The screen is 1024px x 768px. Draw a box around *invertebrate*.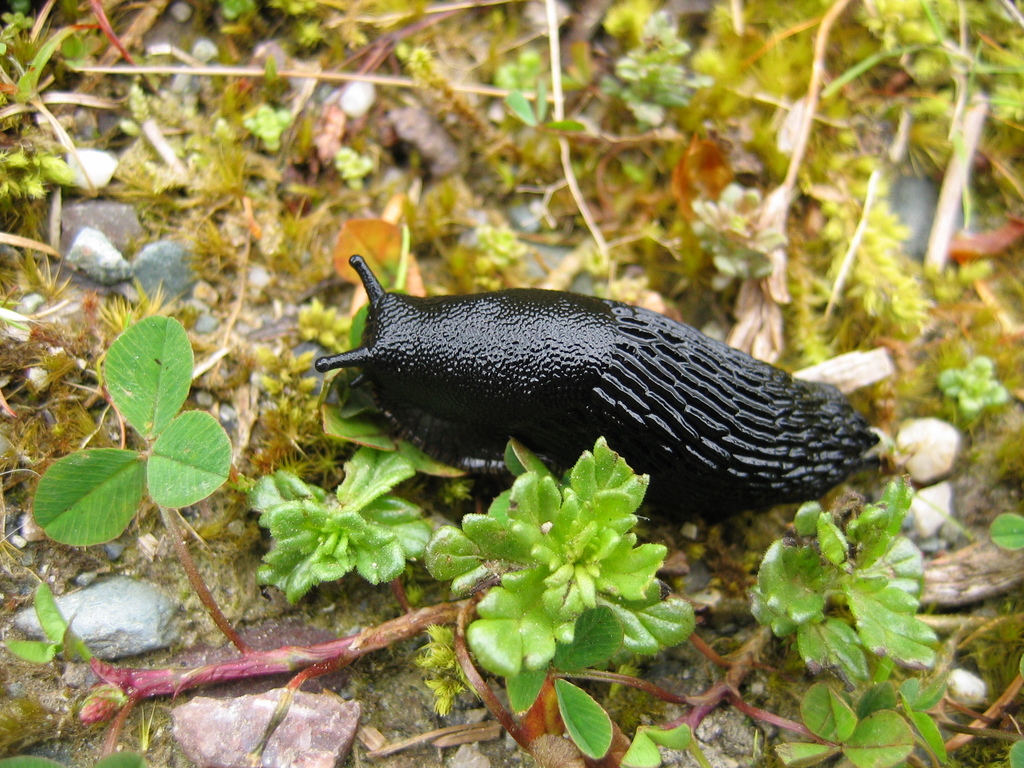
bbox=(316, 250, 884, 515).
